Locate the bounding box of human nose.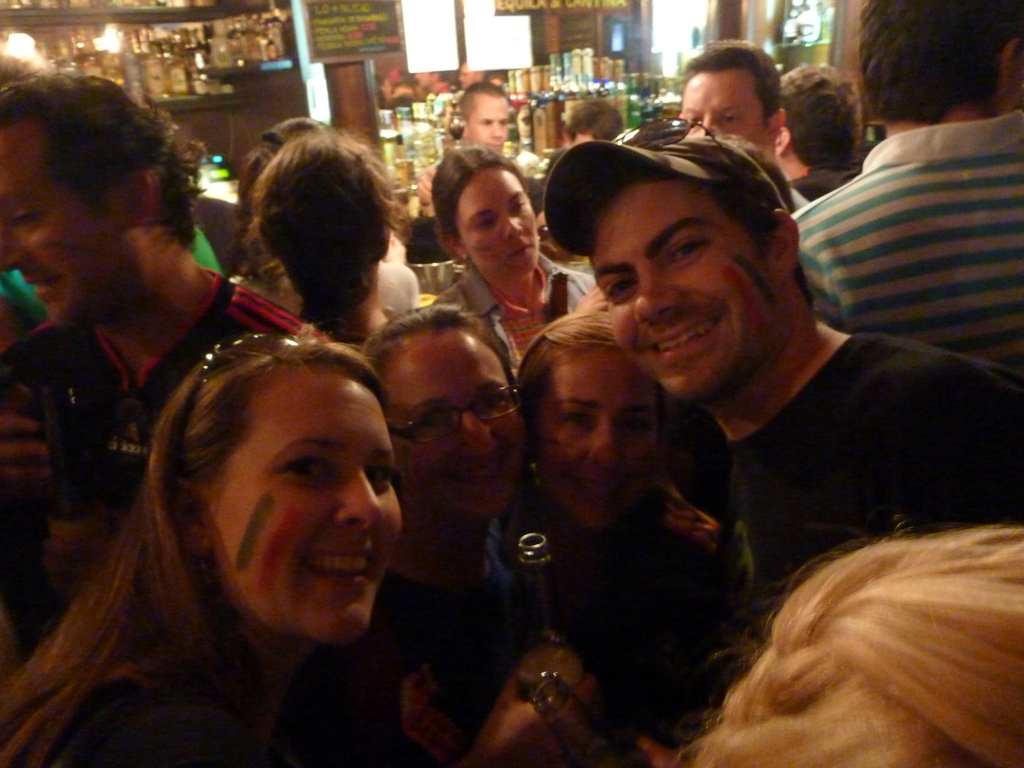
Bounding box: 0:225:34:274.
